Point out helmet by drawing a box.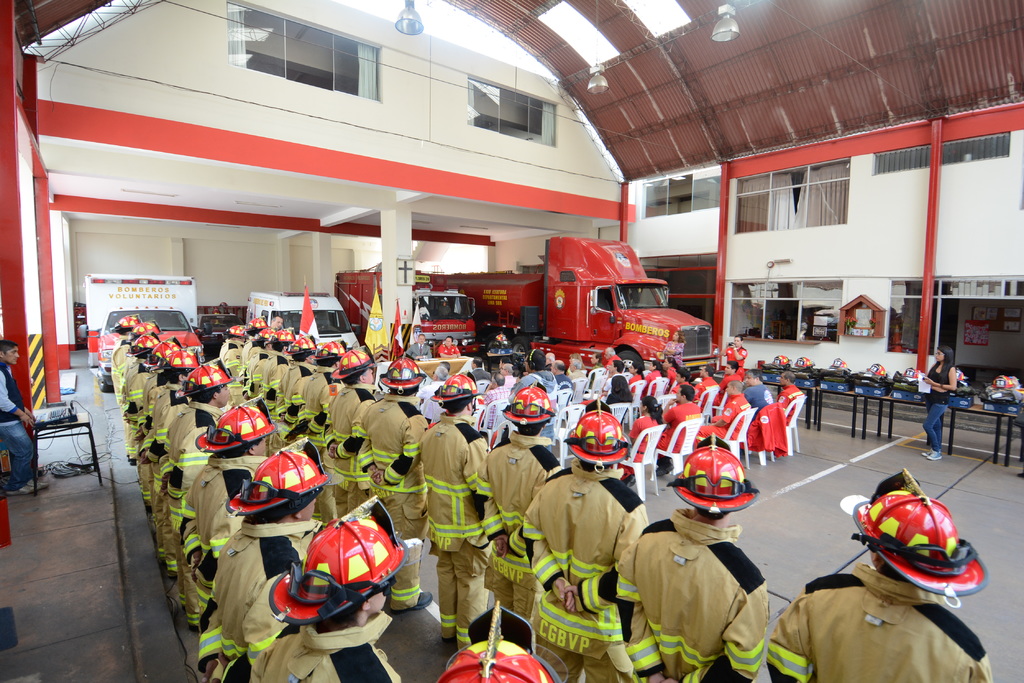
x1=435, y1=602, x2=570, y2=682.
